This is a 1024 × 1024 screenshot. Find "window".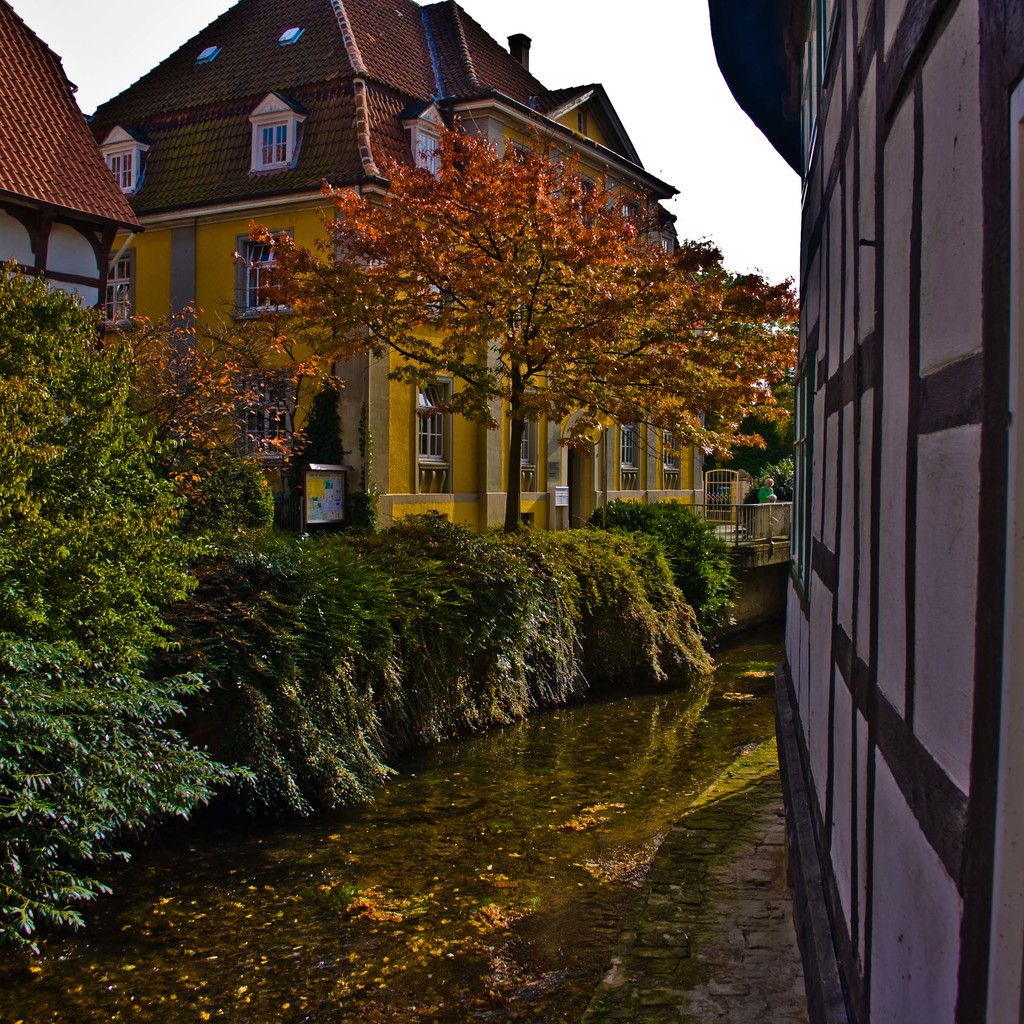
Bounding box: detection(413, 377, 457, 477).
